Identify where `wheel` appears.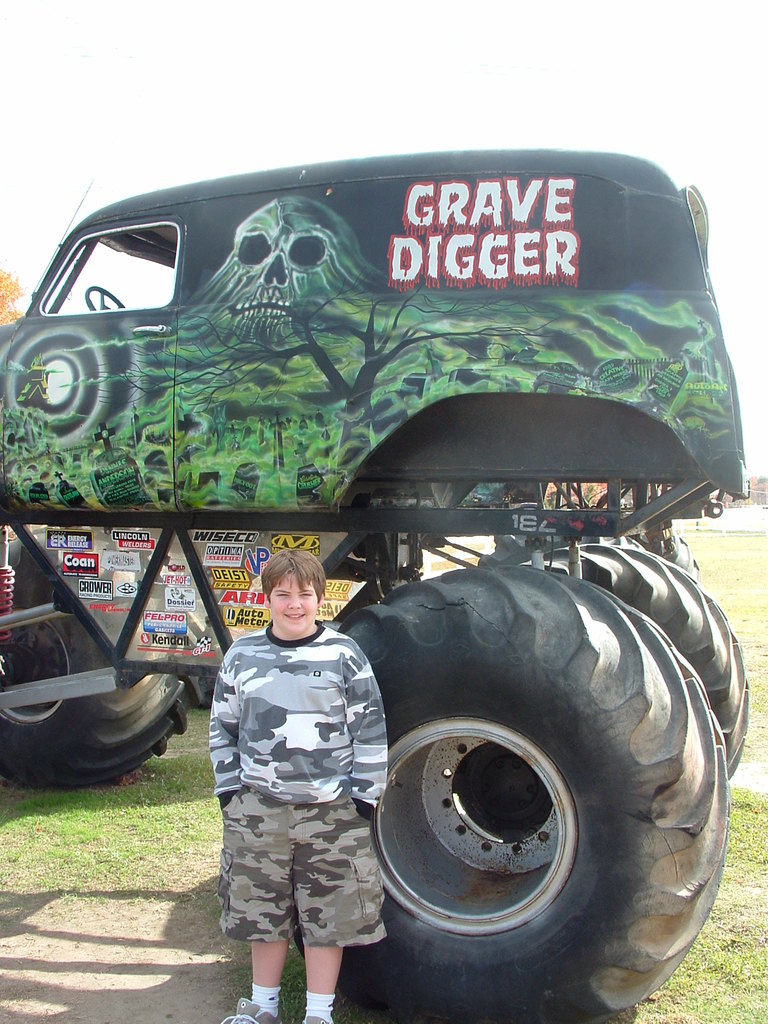
Appears at pyautogui.locateOnScreen(518, 543, 741, 776).
